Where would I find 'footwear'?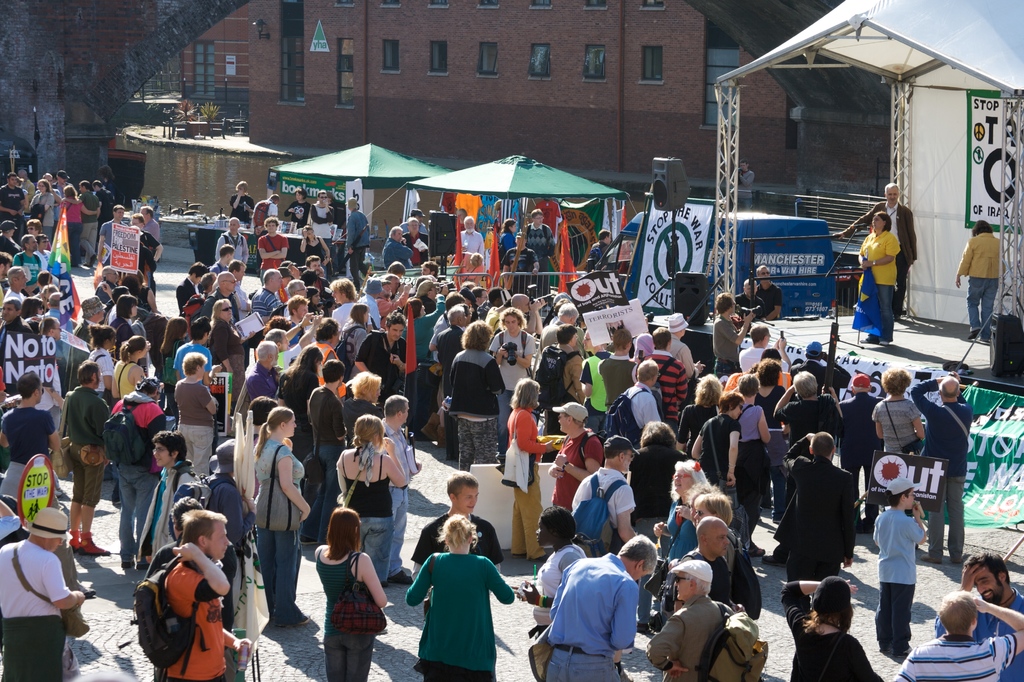
At 974:332:991:347.
